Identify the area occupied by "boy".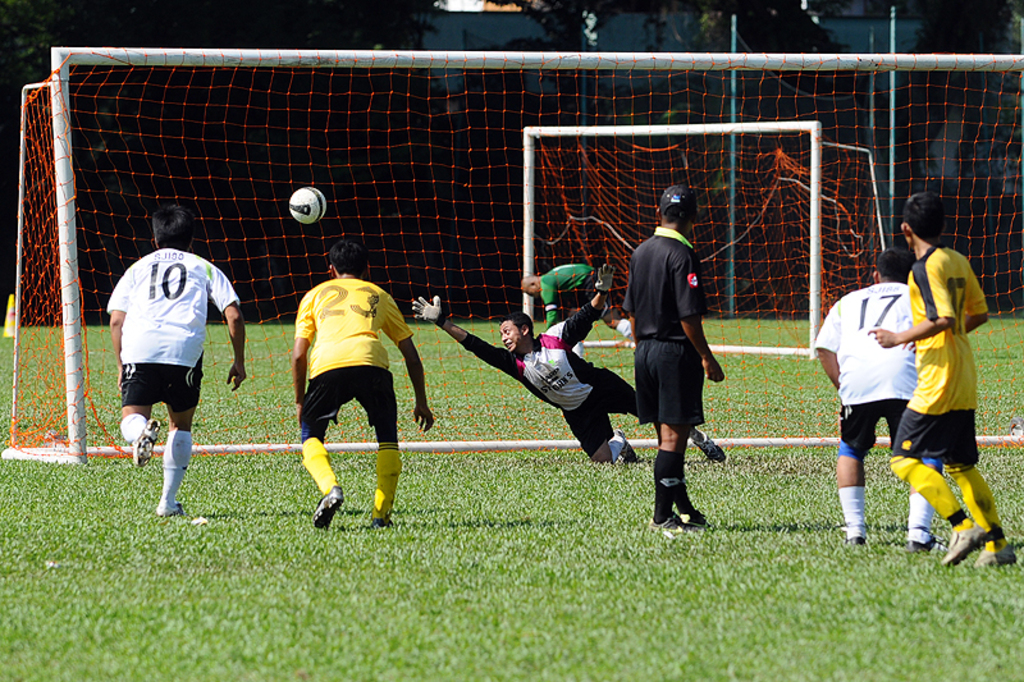
Area: Rect(108, 205, 246, 518).
